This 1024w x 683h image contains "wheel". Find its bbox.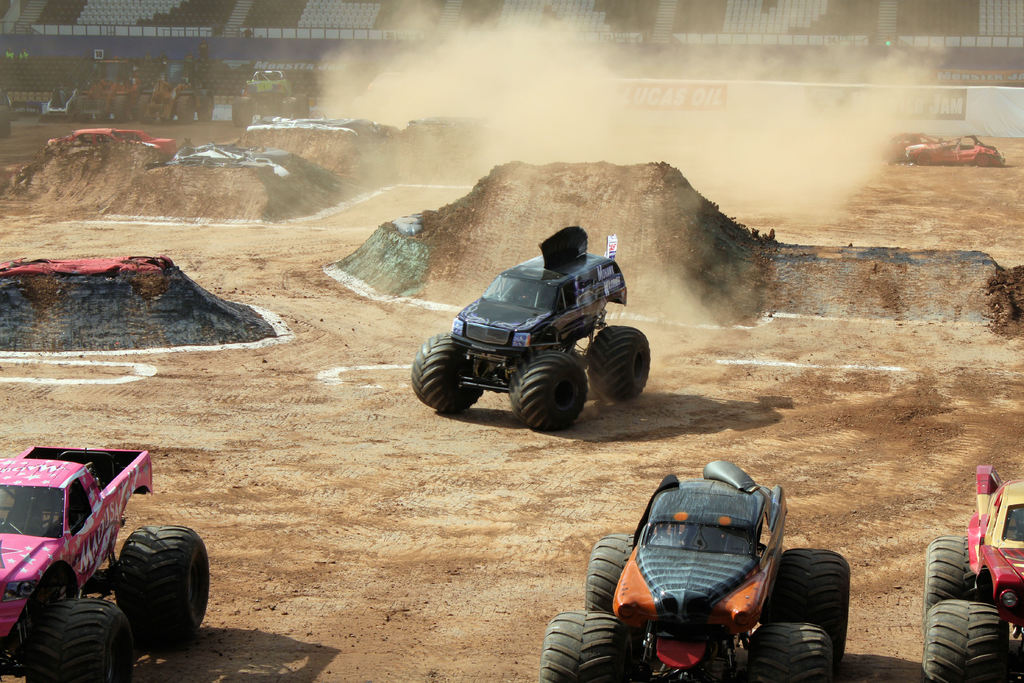
pyautogui.locateOnScreen(200, 97, 212, 123).
